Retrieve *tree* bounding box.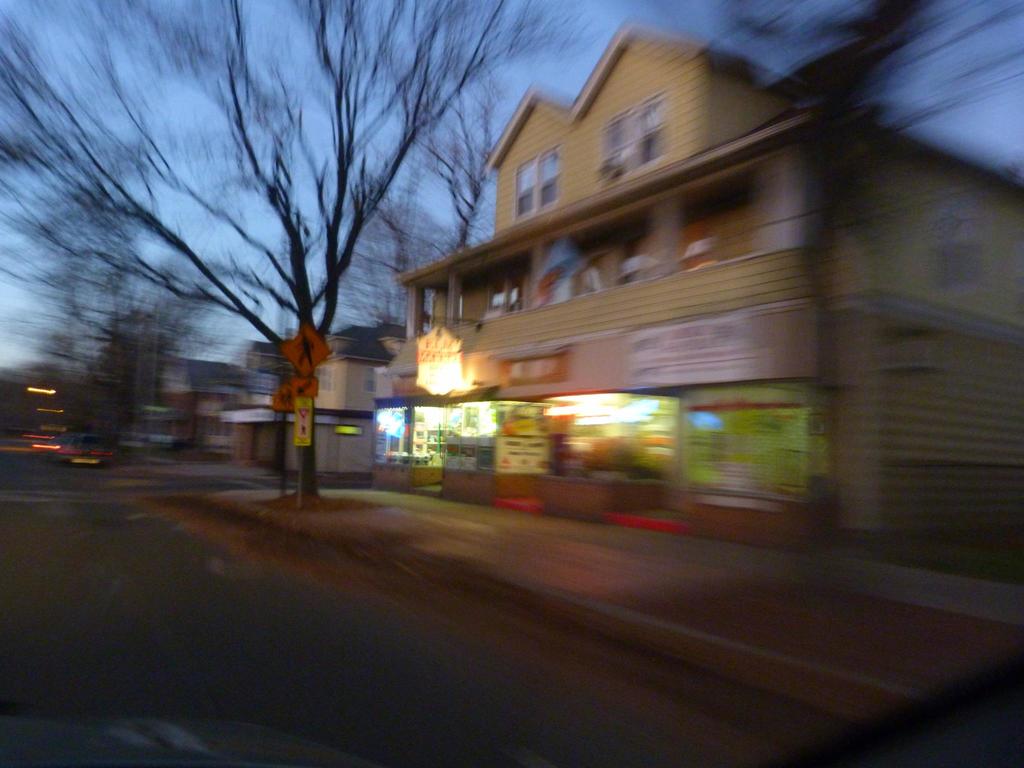
Bounding box: {"x1": 38, "y1": 0, "x2": 647, "y2": 513}.
